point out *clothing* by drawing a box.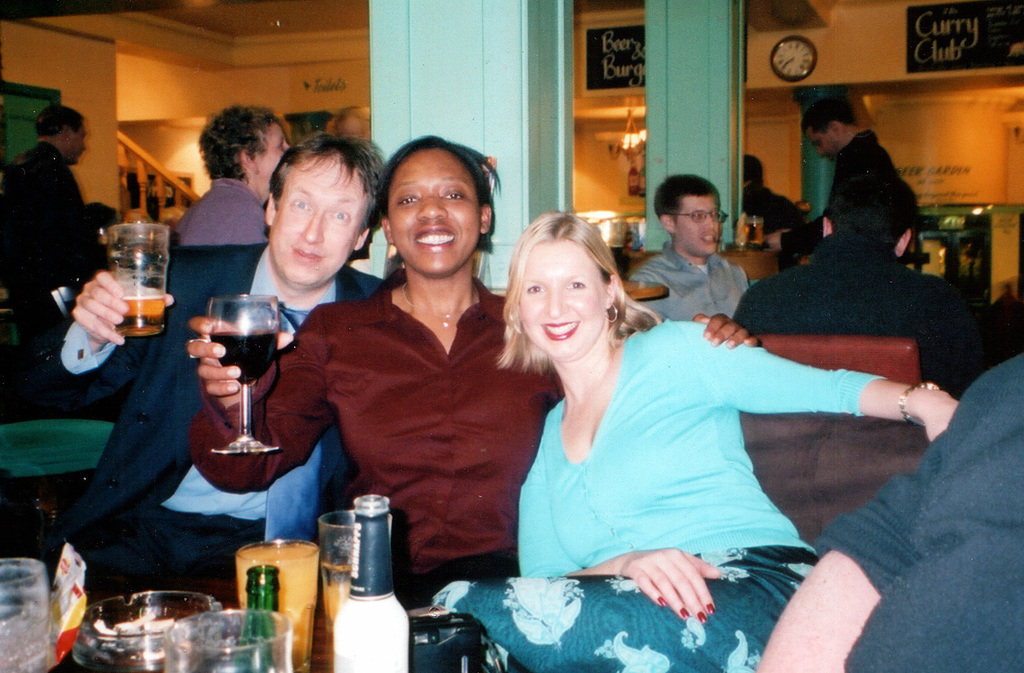
bbox=[630, 245, 748, 326].
